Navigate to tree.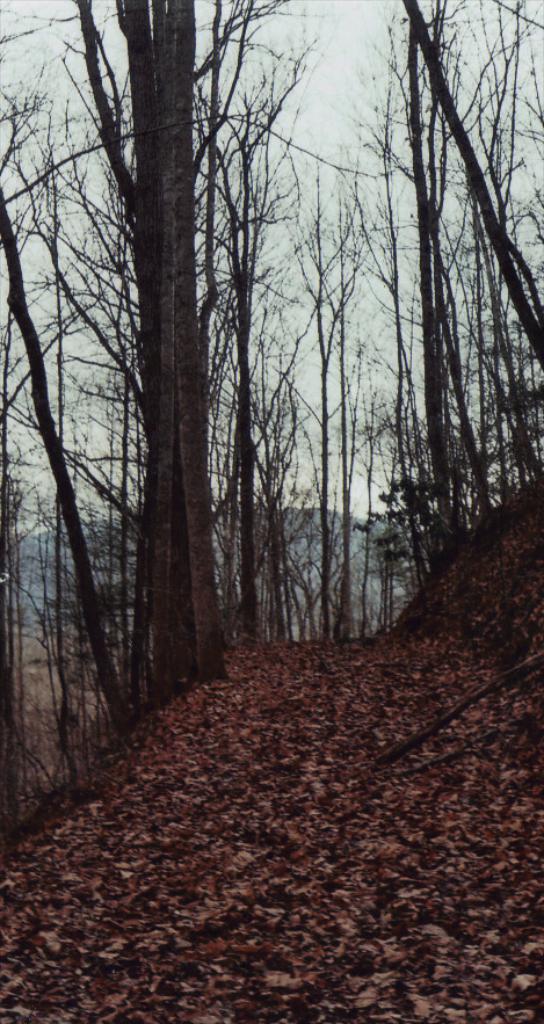
Navigation target: BBox(0, 2, 270, 705).
